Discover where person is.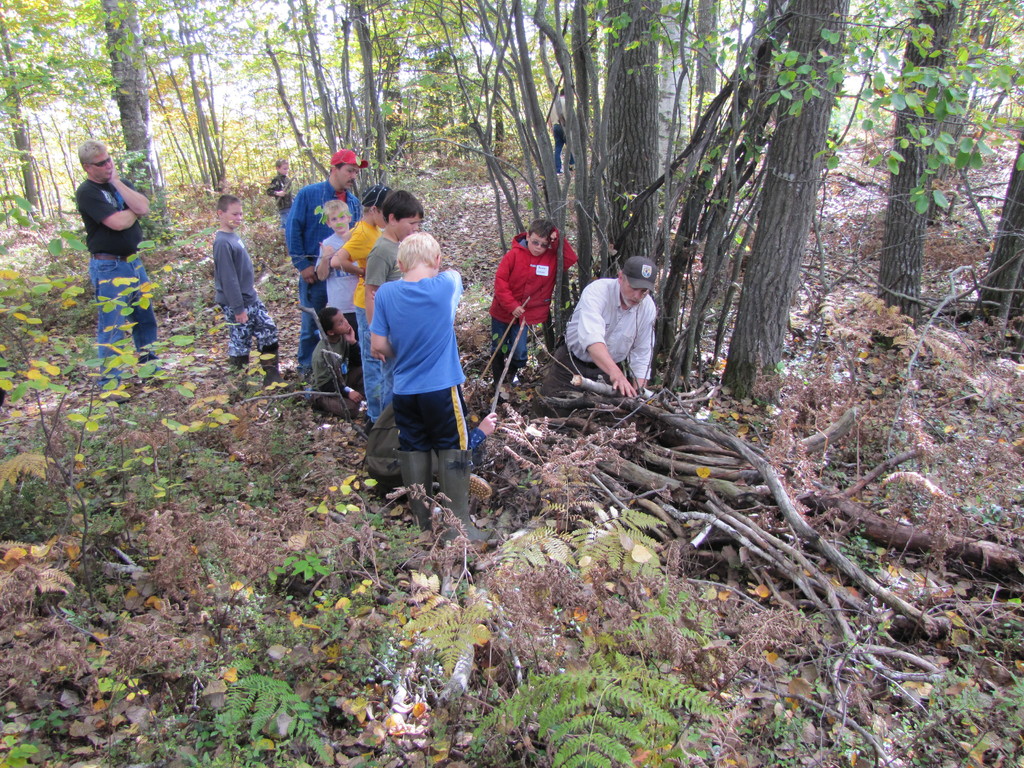
Discovered at bbox=[564, 256, 654, 408].
